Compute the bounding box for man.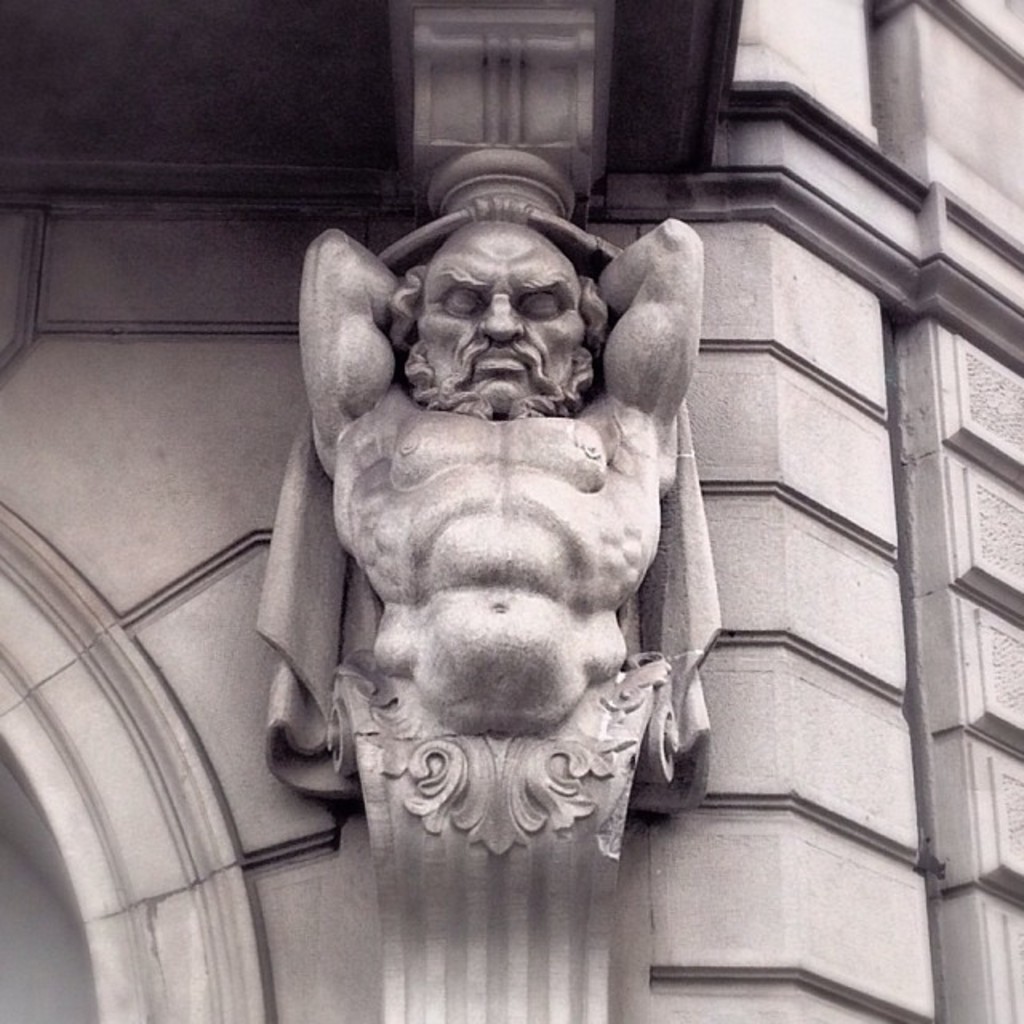
locate(294, 218, 709, 741).
